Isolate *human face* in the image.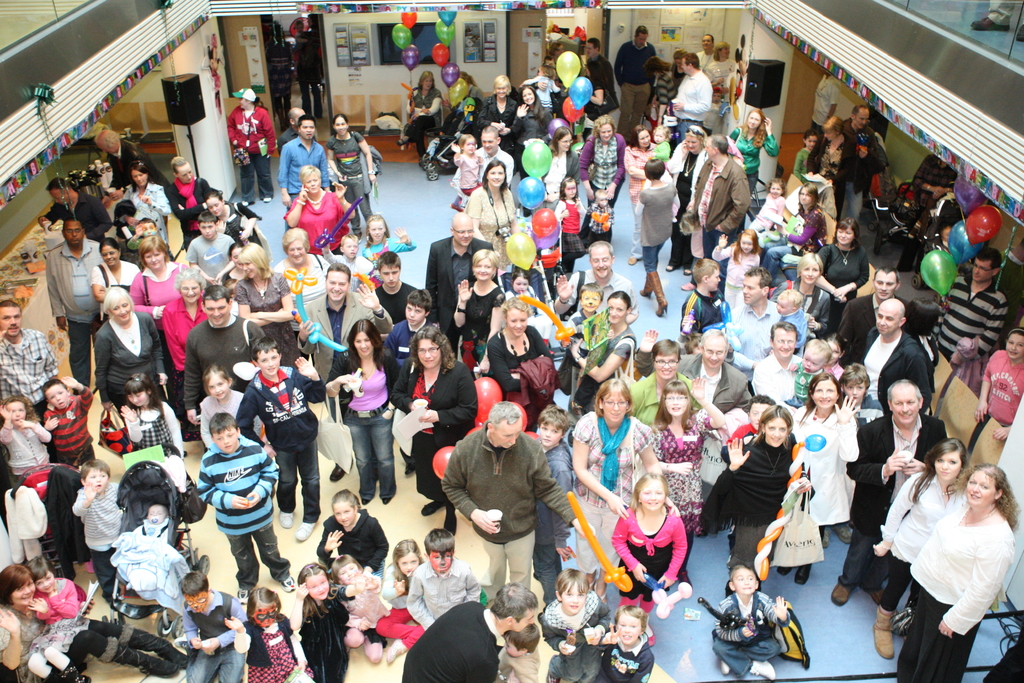
Isolated region: (259,606,273,629).
